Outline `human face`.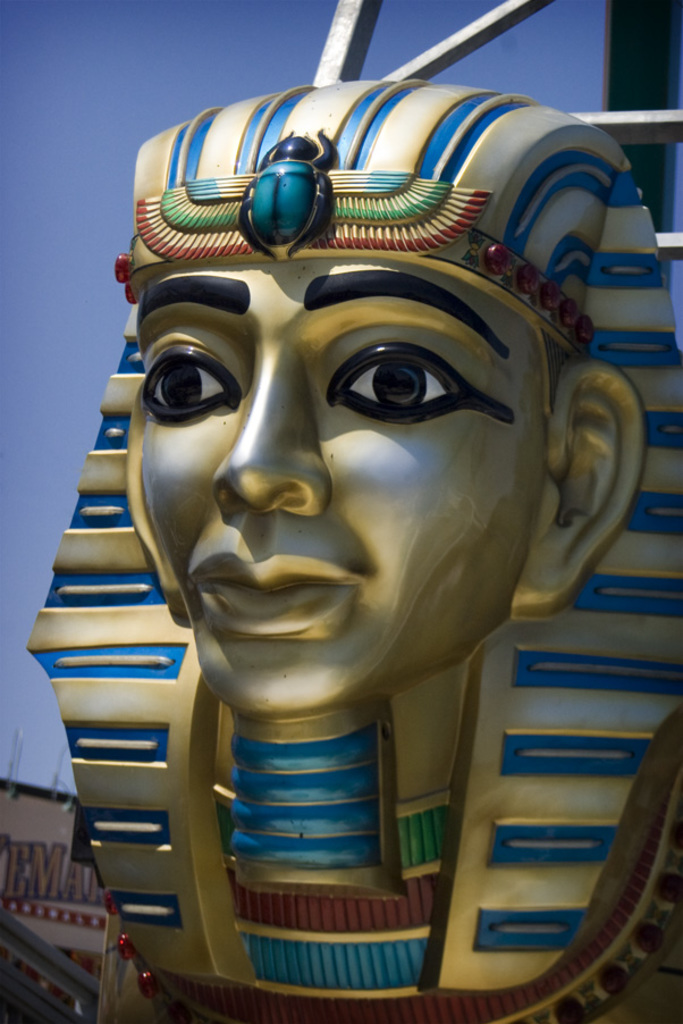
Outline: left=121, top=244, right=549, bottom=719.
